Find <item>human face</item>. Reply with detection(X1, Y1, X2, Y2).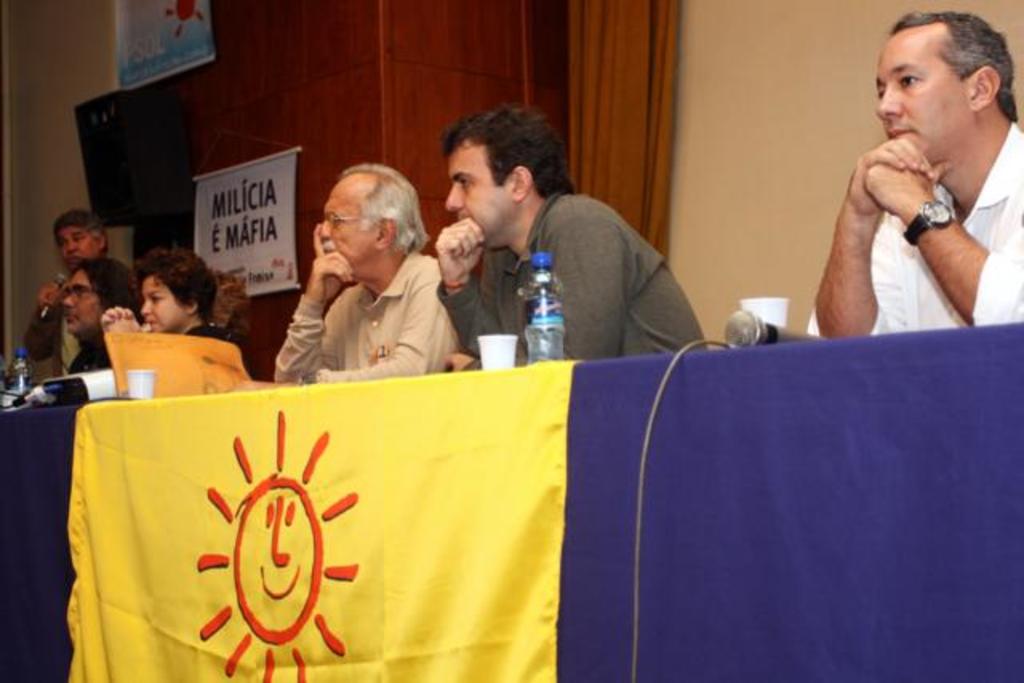
detection(59, 232, 99, 261).
